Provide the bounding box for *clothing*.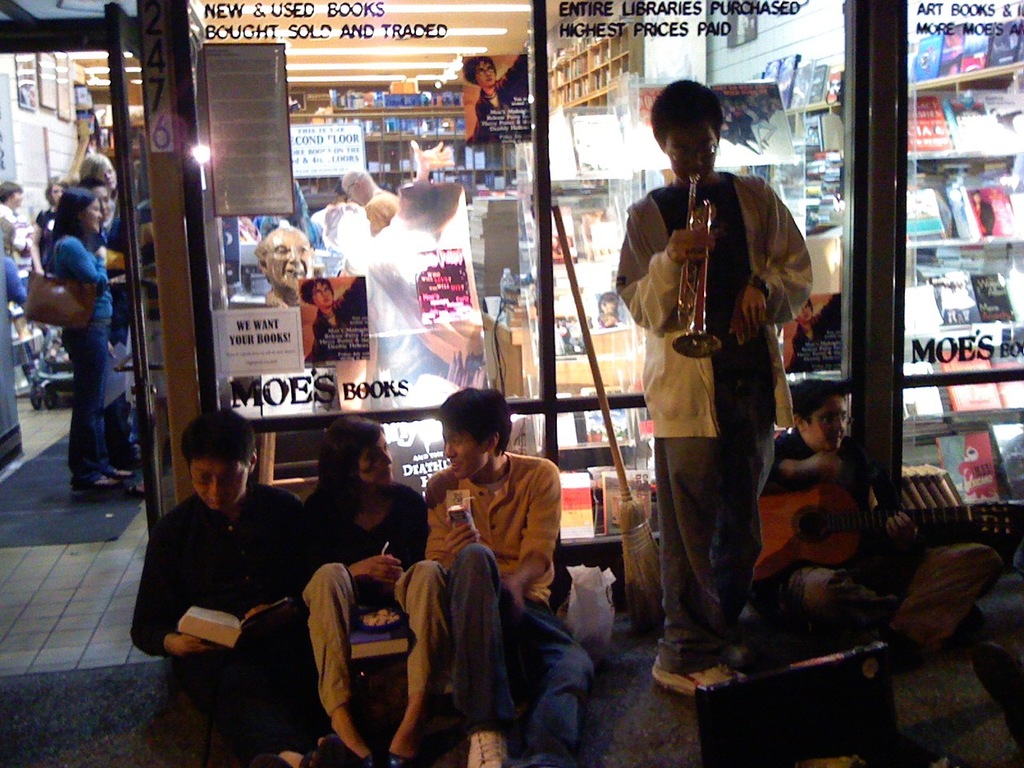
region(0, 202, 33, 254).
